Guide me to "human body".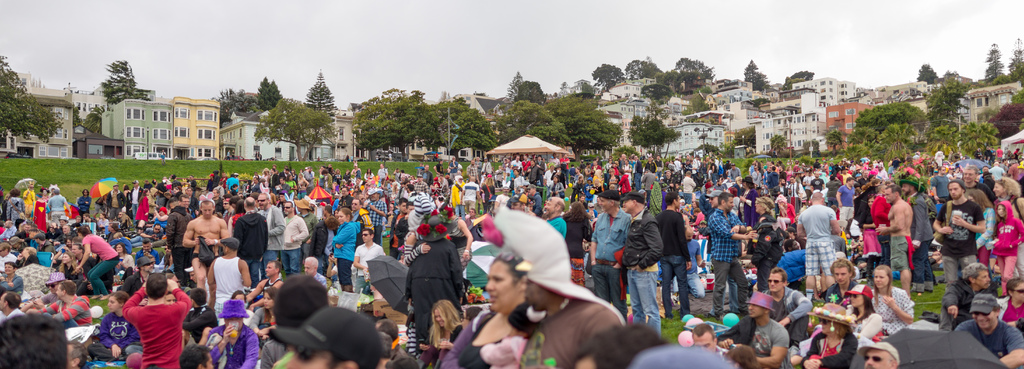
Guidance: 841, 288, 883, 344.
